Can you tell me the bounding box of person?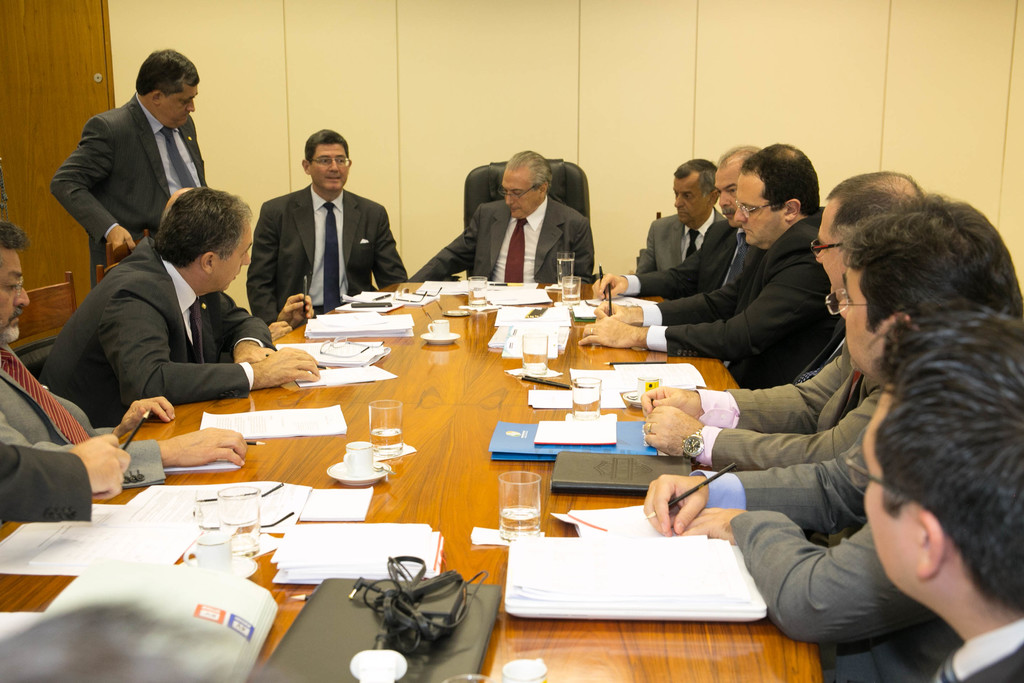
246,122,394,325.
